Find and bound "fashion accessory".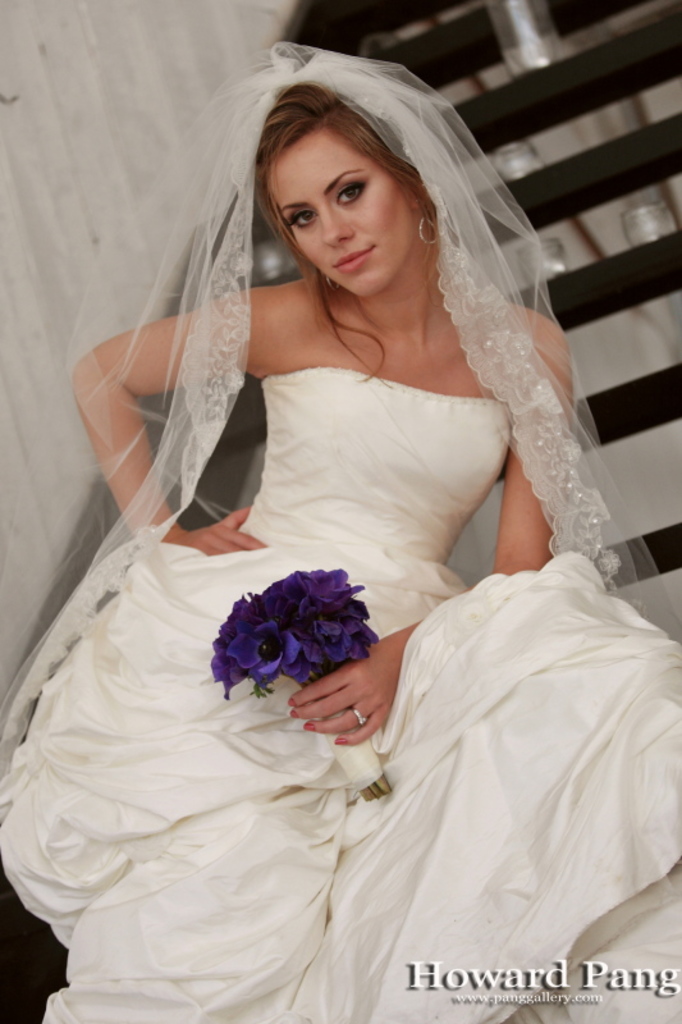
Bound: l=210, t=567, r=381, b=701.
